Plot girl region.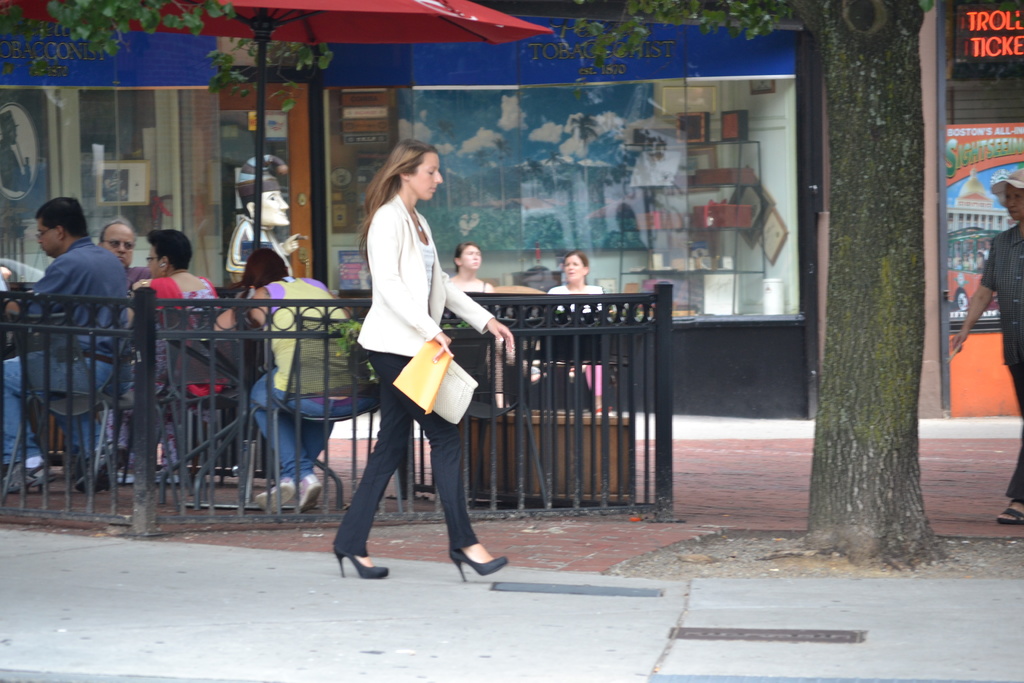
Plotted at [x1=104, y1=224, x2=262, y2=459].
